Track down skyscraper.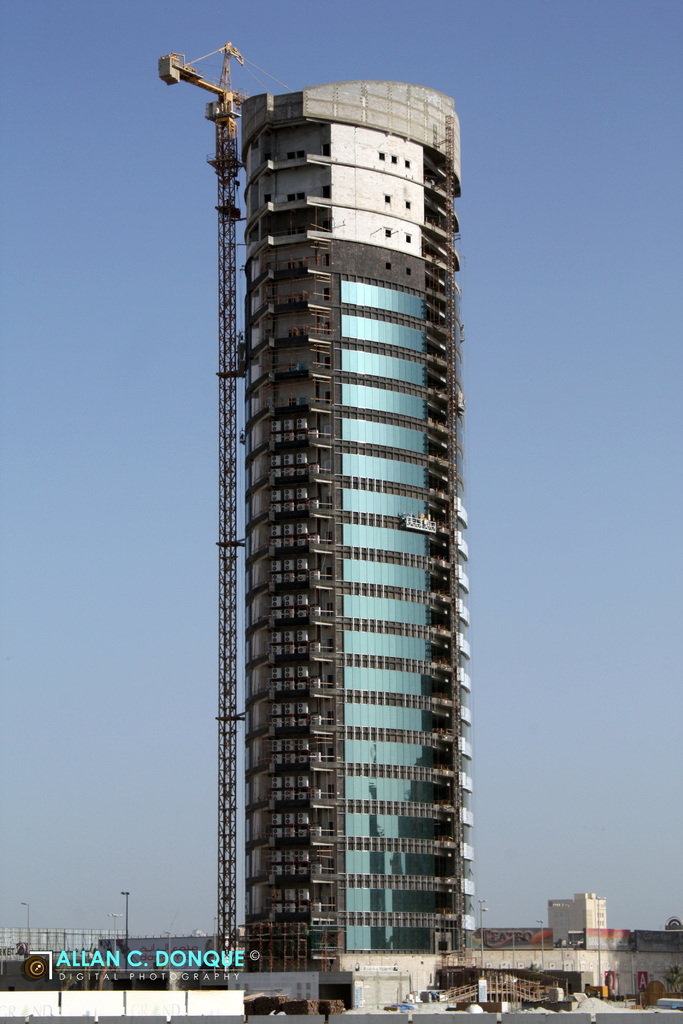
Tracked to region(188, 13, 513, 995).
